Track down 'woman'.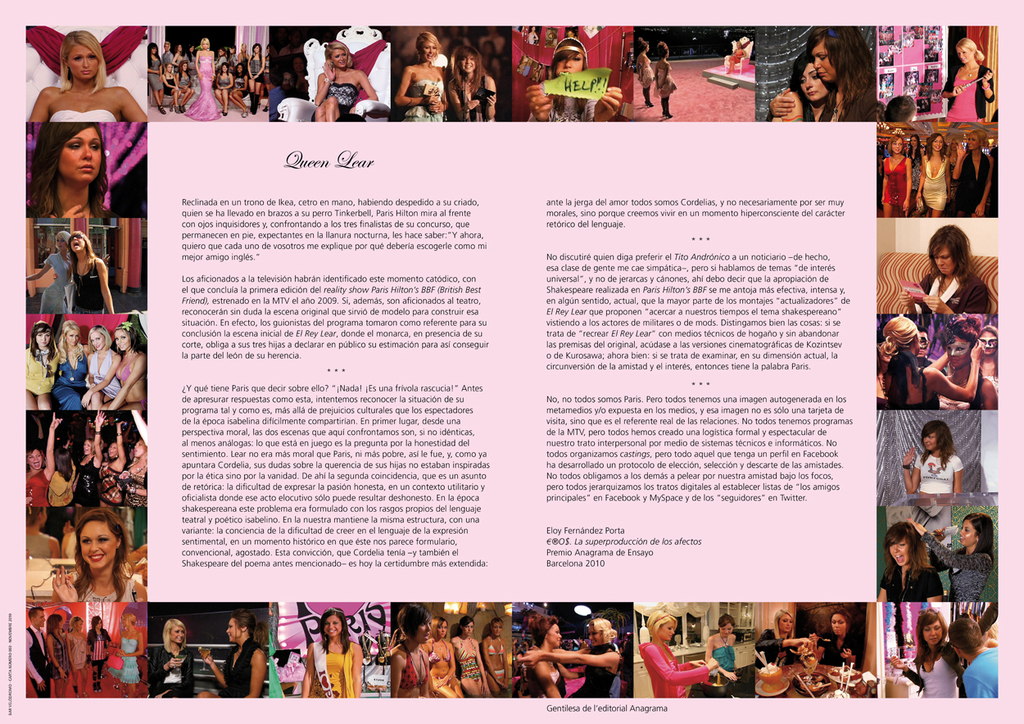
Tracked to 143, 43, 163, 117.
